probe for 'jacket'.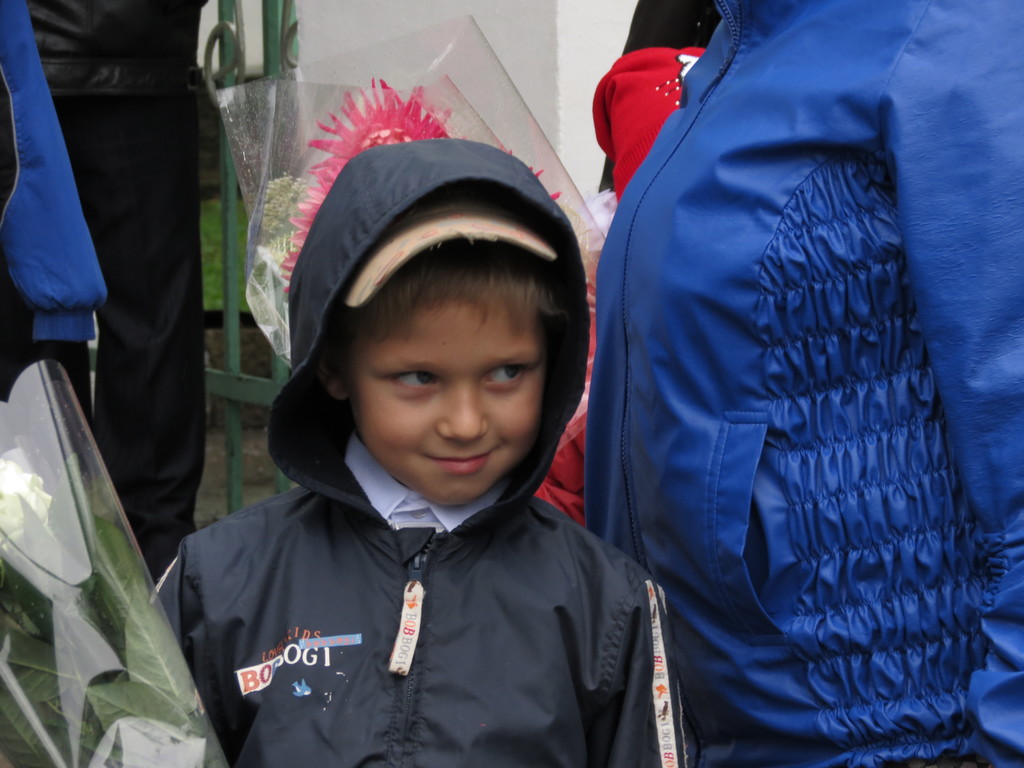
Probe result: l=0, t=0, r=106, b=351.
